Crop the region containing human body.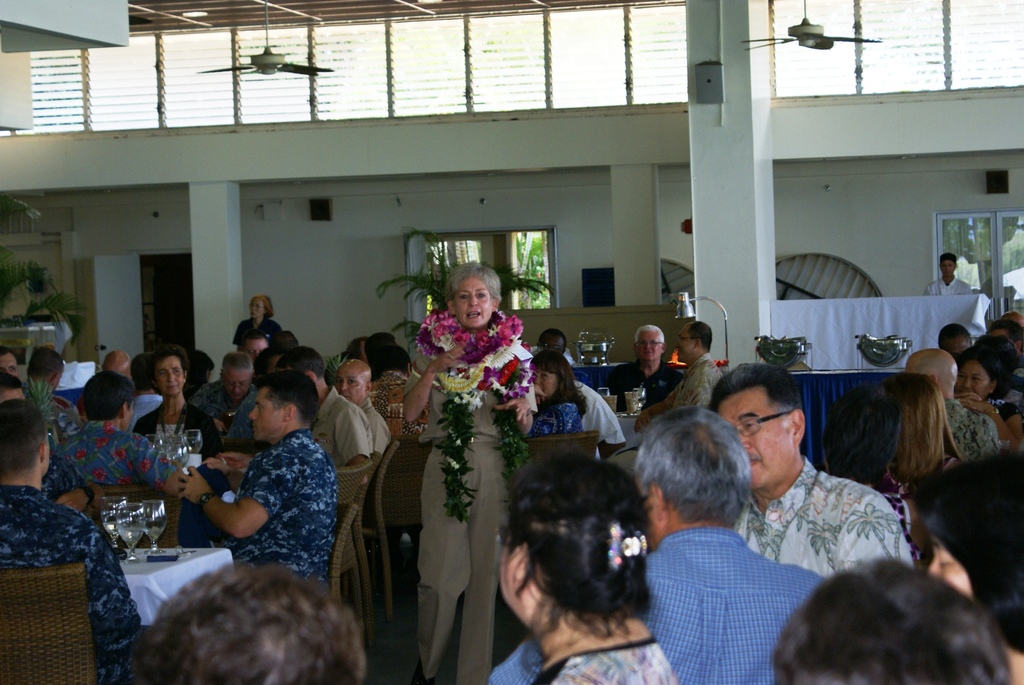
Crop region: [left=223, top=393, right=370, bottom=500].
